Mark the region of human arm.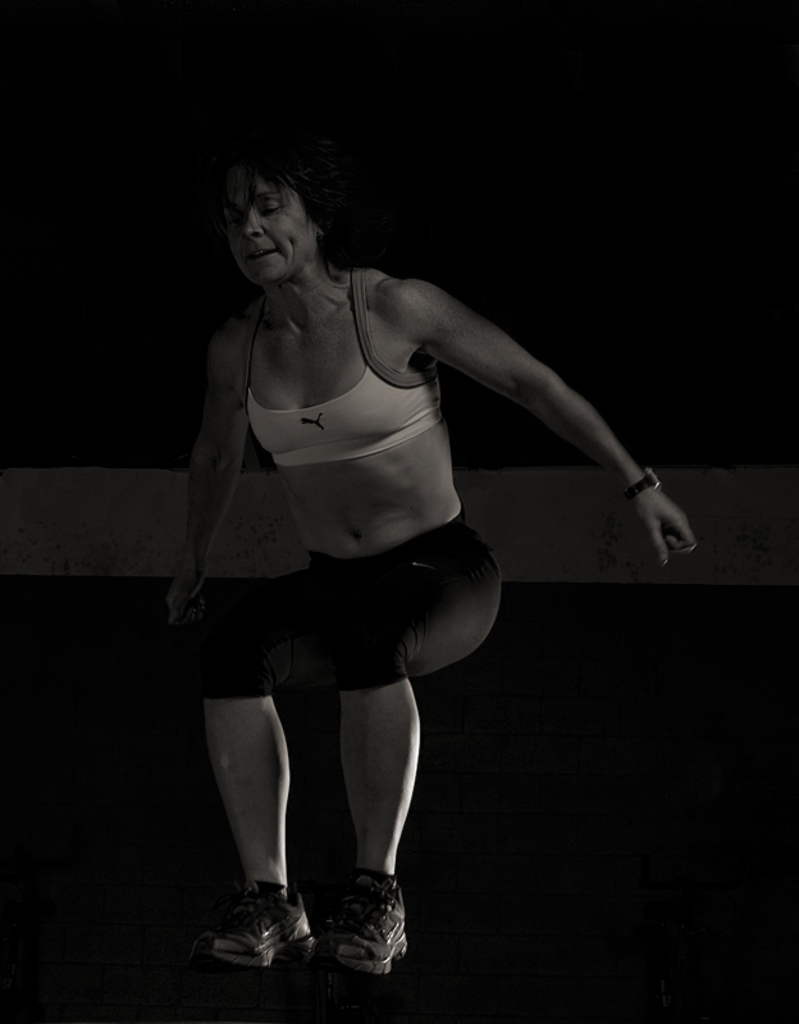
Region: [left=156, top=329, right=254, bottom=630].
